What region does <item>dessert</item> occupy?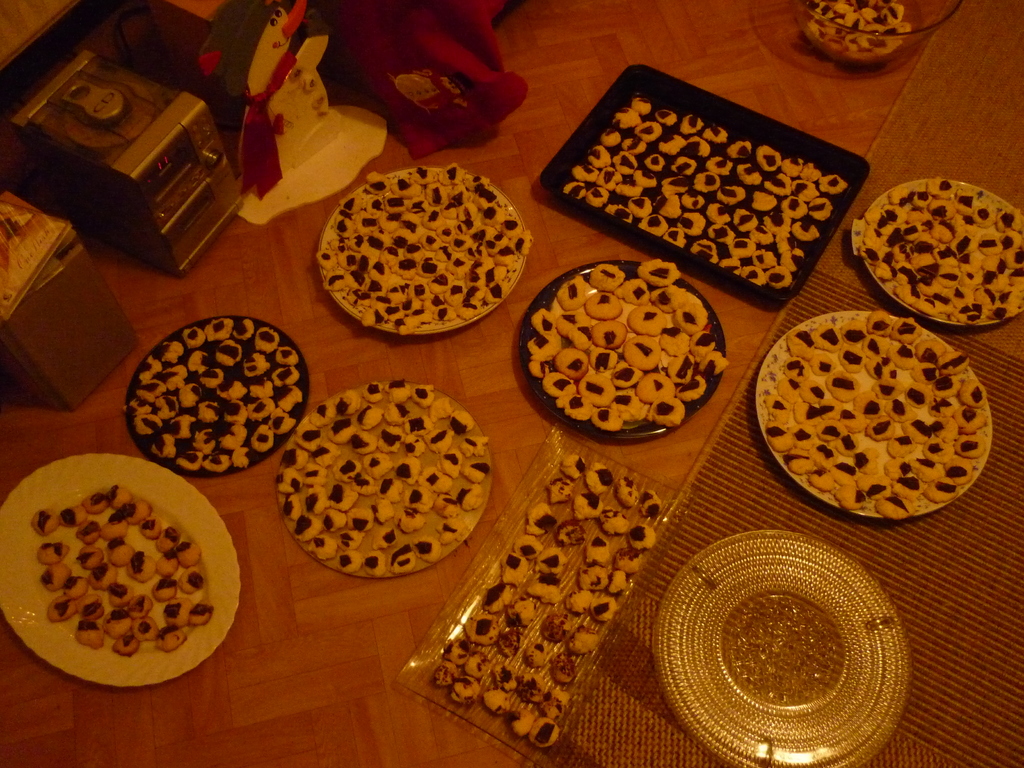
(x1=33, y1=484, x2=234, y2=654).
